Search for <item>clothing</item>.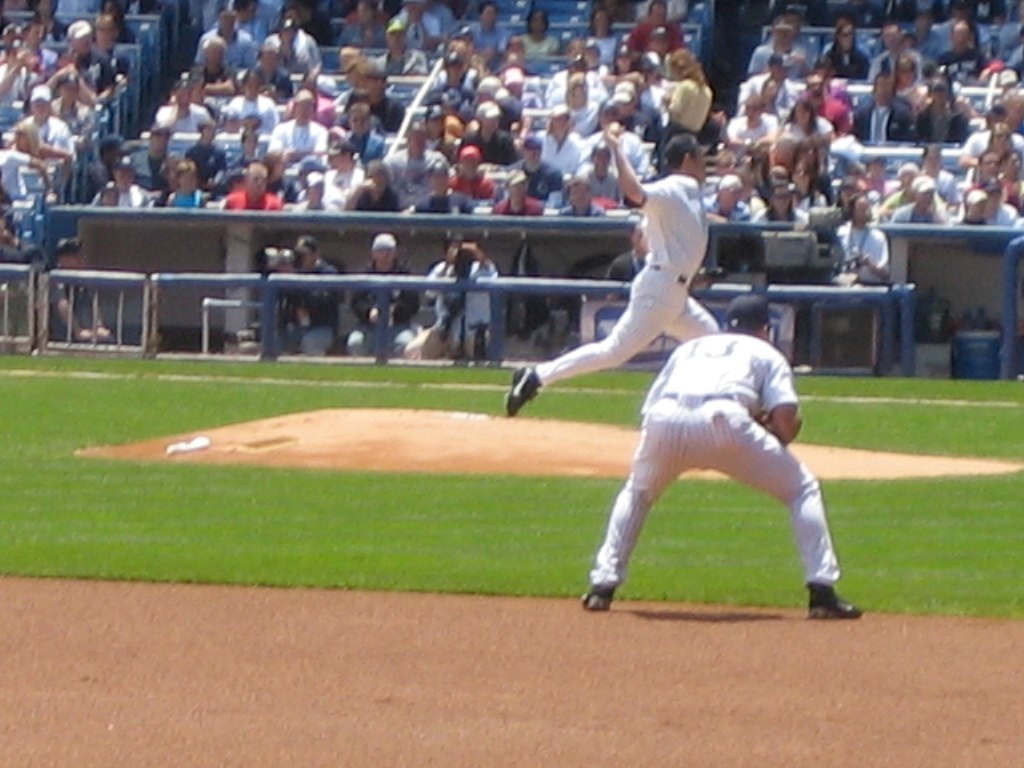
Found at box(493, 198, 541, 214).
